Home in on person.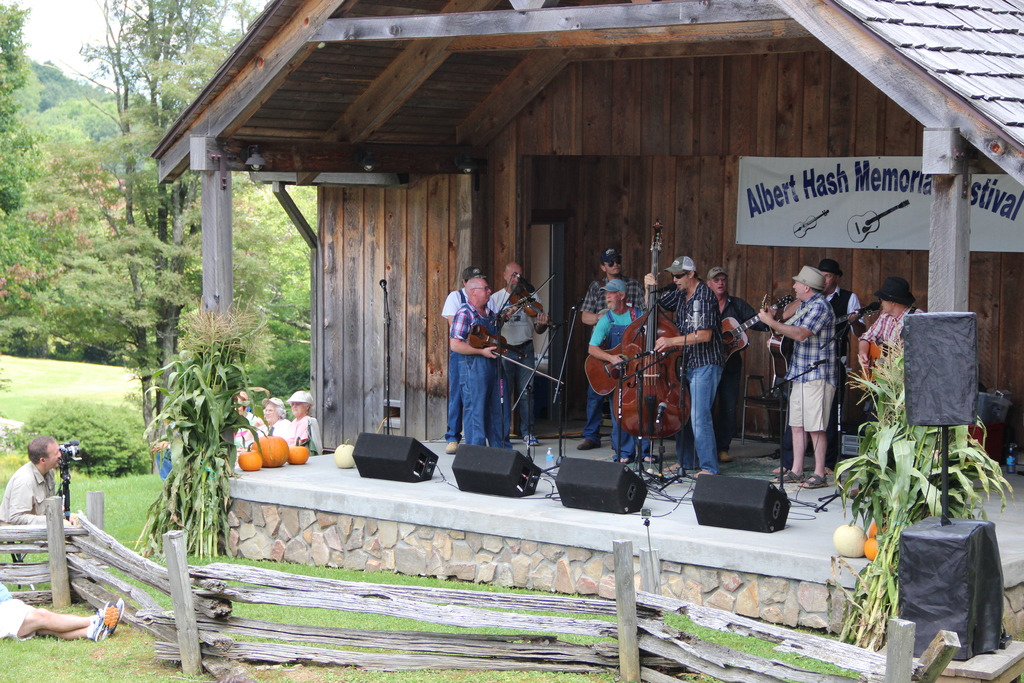
Homed in at rect(287, 391, 324, 457).
